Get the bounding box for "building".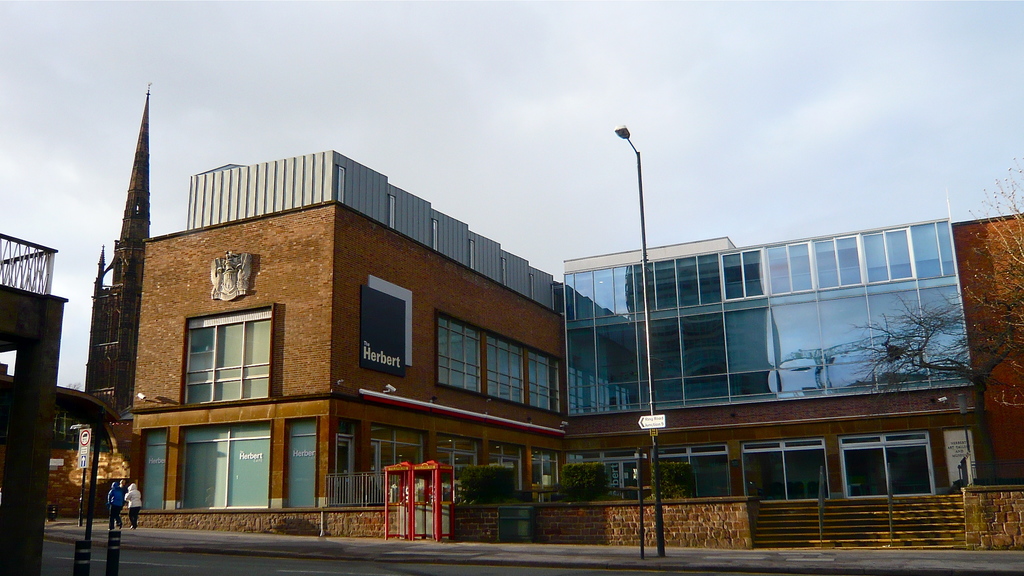
0 239 69 550.
